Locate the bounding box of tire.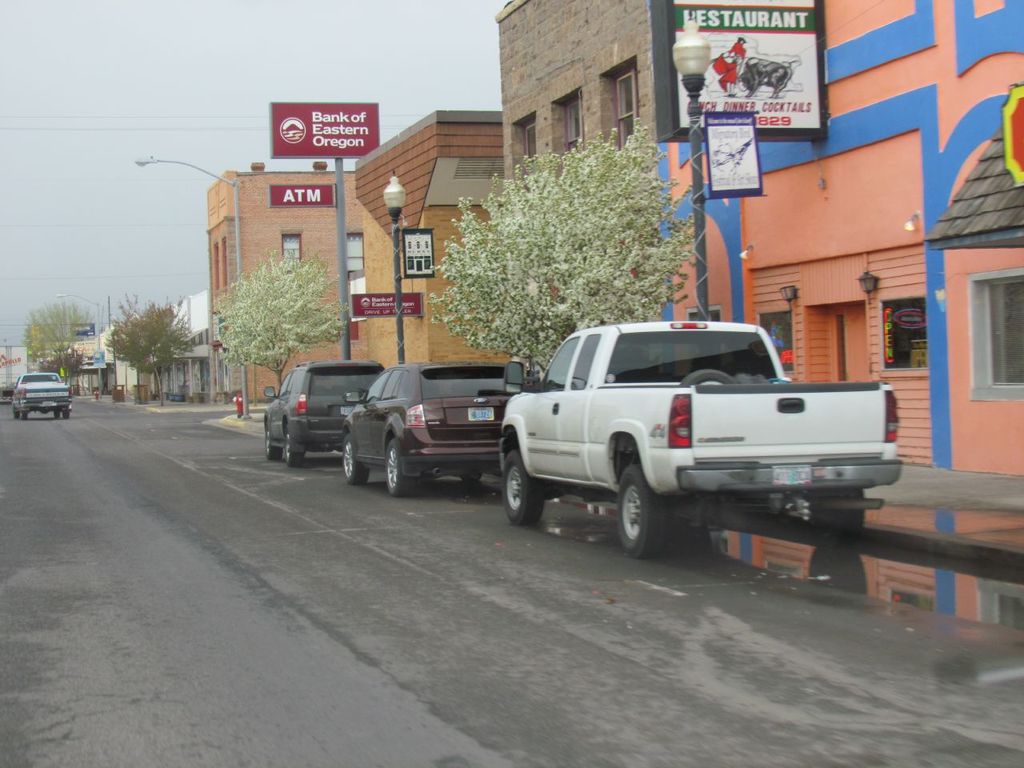
Bounding box: locate(62, 407, 72, 422).
